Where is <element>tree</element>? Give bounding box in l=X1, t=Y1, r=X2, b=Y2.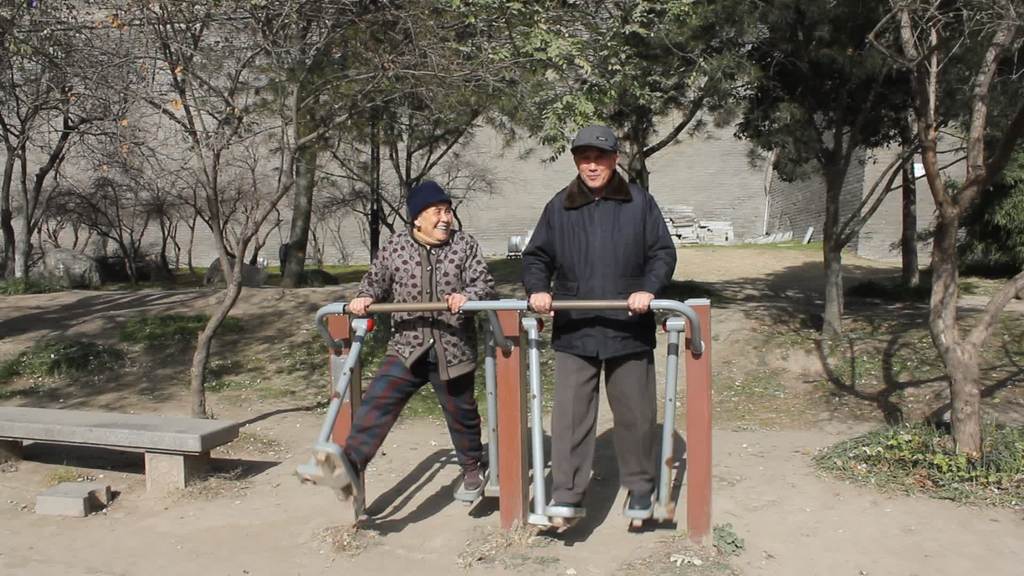
l=0, t=0, r=68, b=282.
